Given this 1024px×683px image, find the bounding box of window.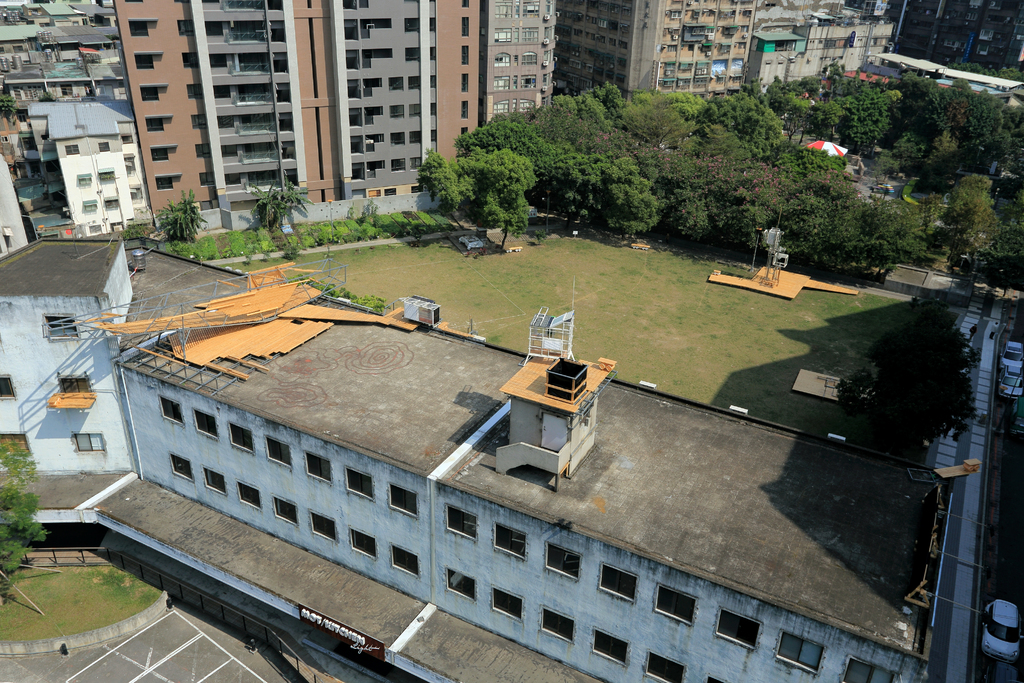
bbox=(744, 10, 750, 17).
